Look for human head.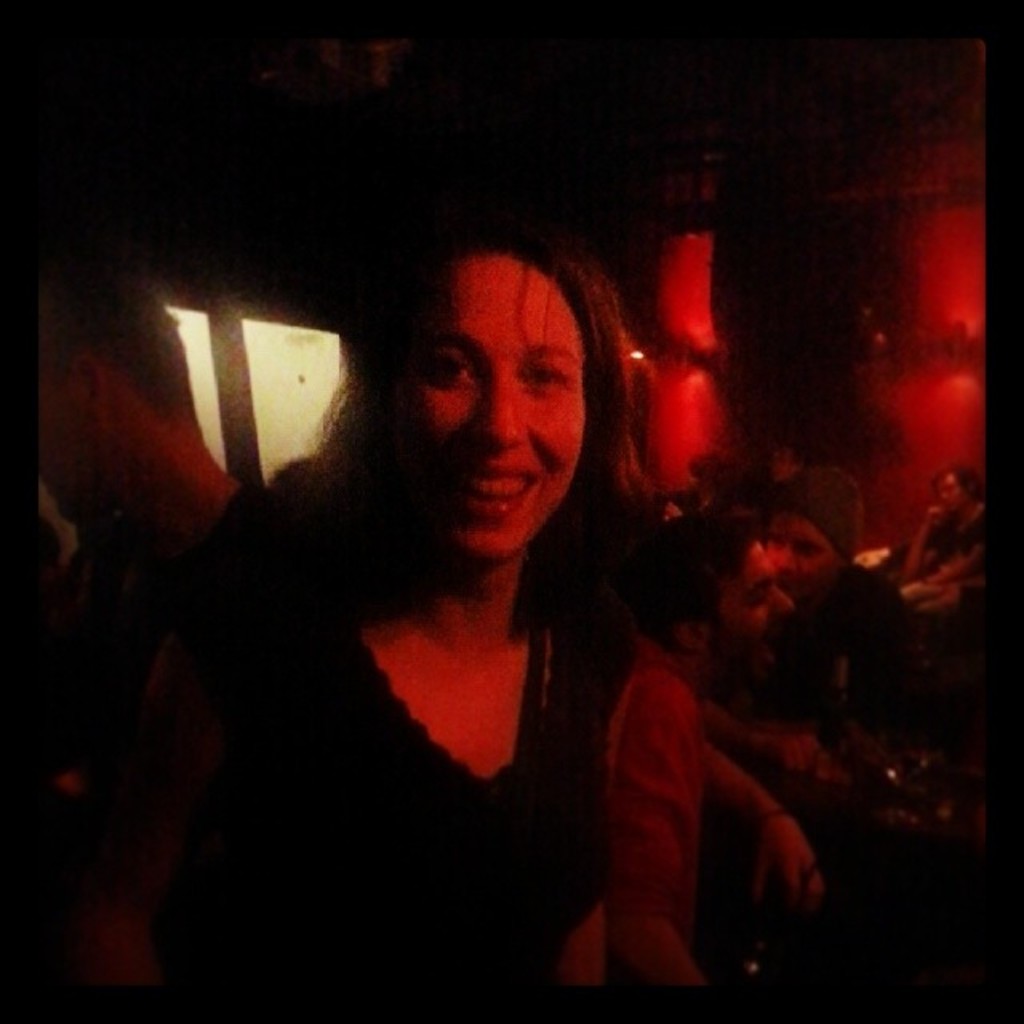
Found: select_region(936, 464, 981, 507).
